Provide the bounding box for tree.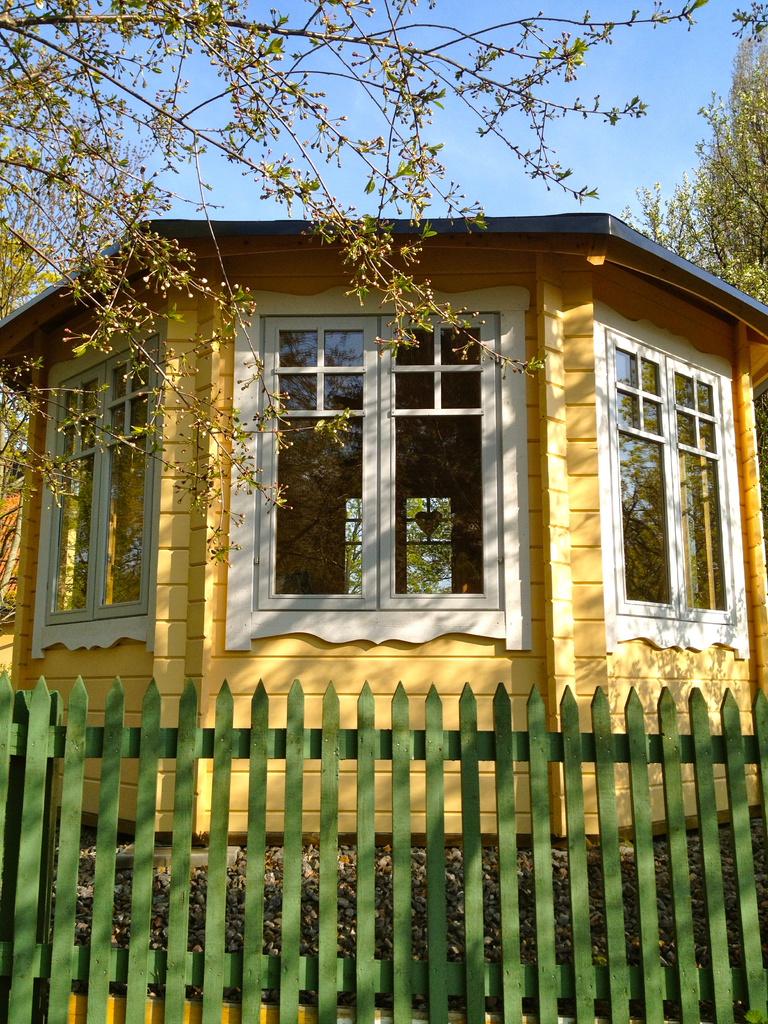
bbox=(0, 0, 737, 584).
